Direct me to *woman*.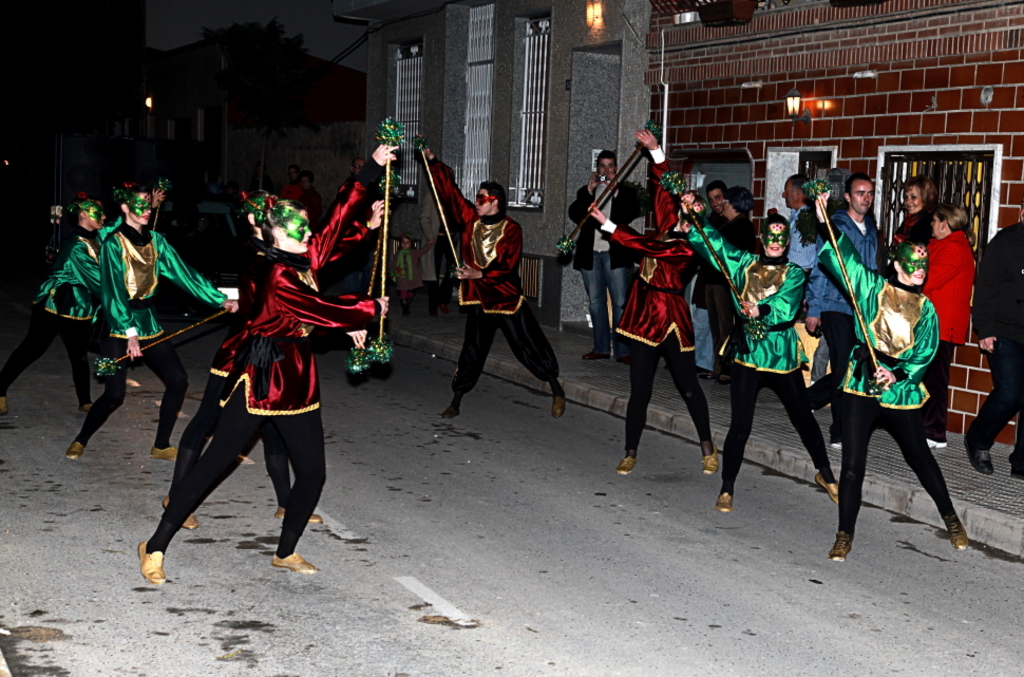
Direction: [138, 144, 400, 584].
